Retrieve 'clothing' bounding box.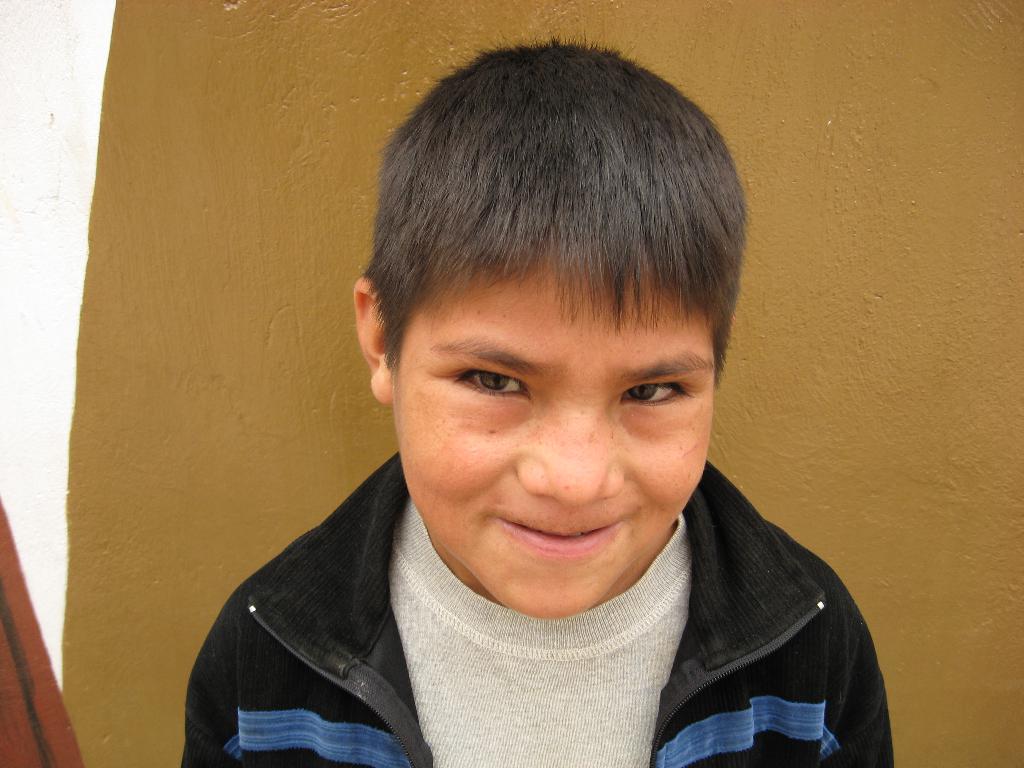
Bounding box: bbox(179, 419, 891, 766).
